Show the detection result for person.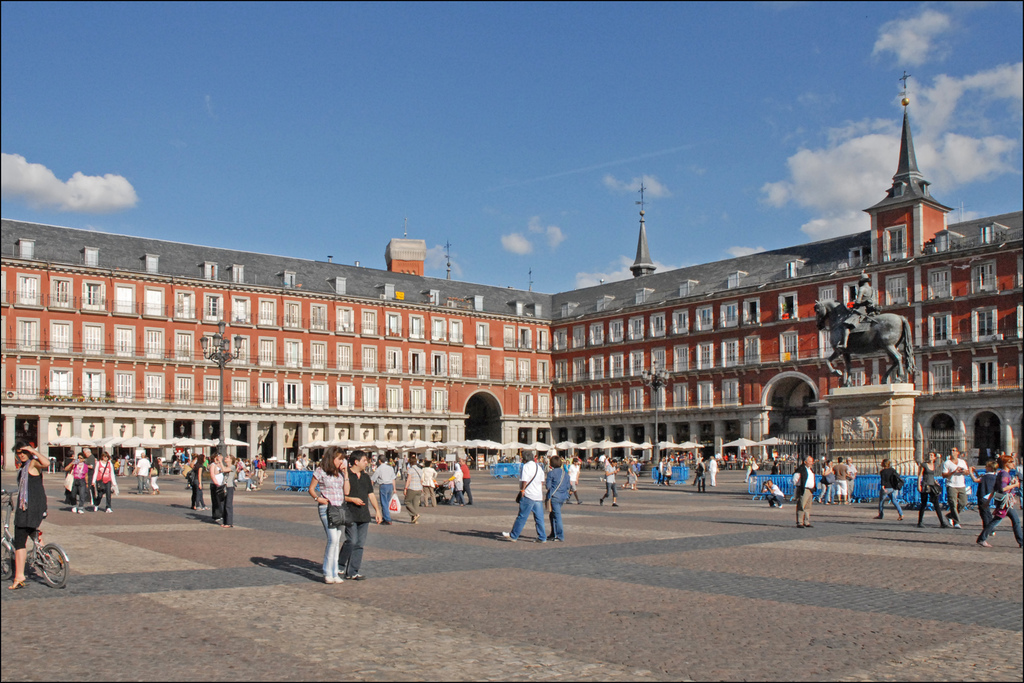
<box>794,452,819,527</box>.
